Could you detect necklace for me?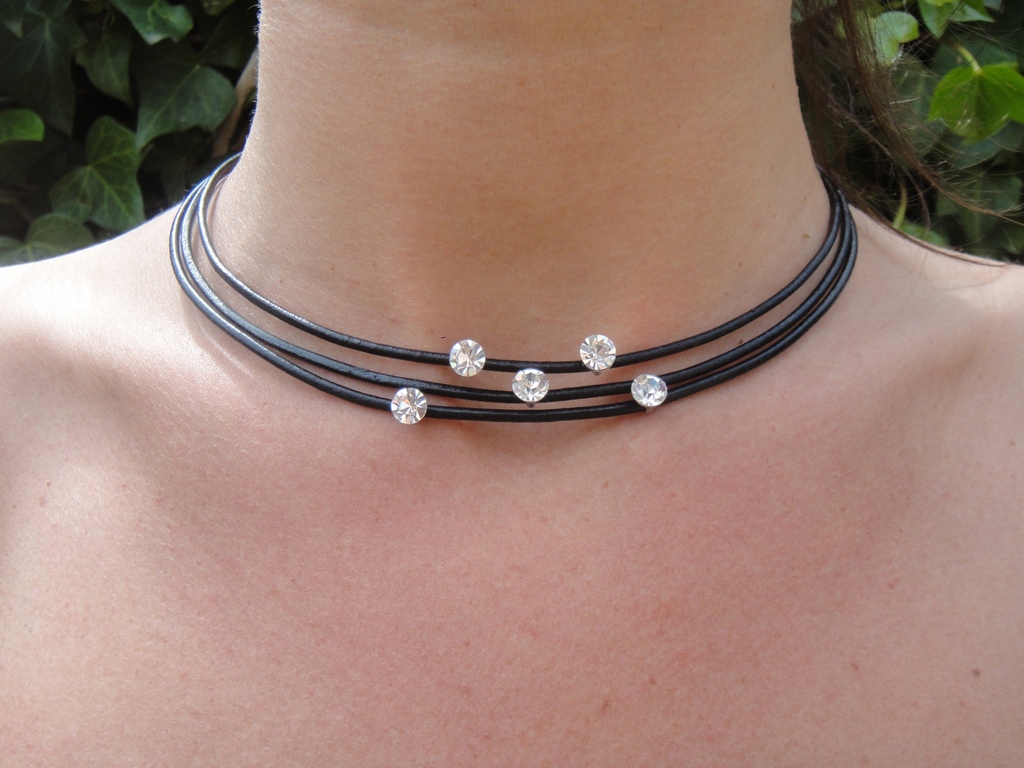
Detection result: l=165, t=149, r=858, b=423.
